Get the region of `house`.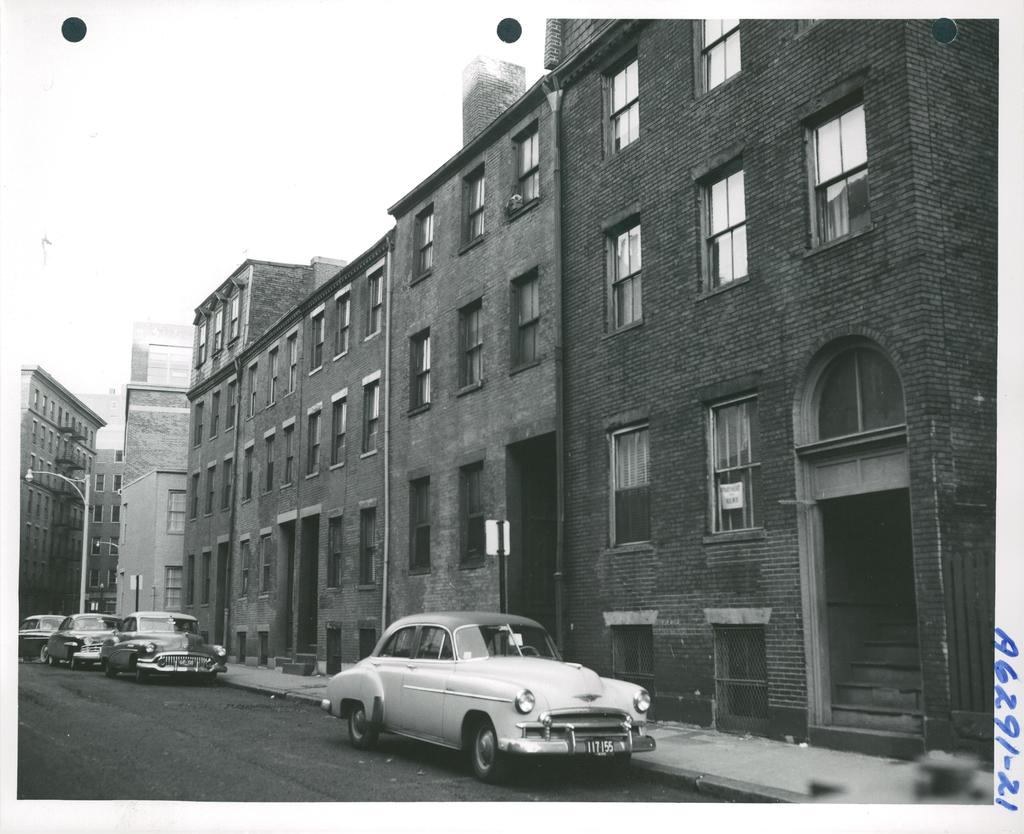
box(550, 0, 1023, 766).
